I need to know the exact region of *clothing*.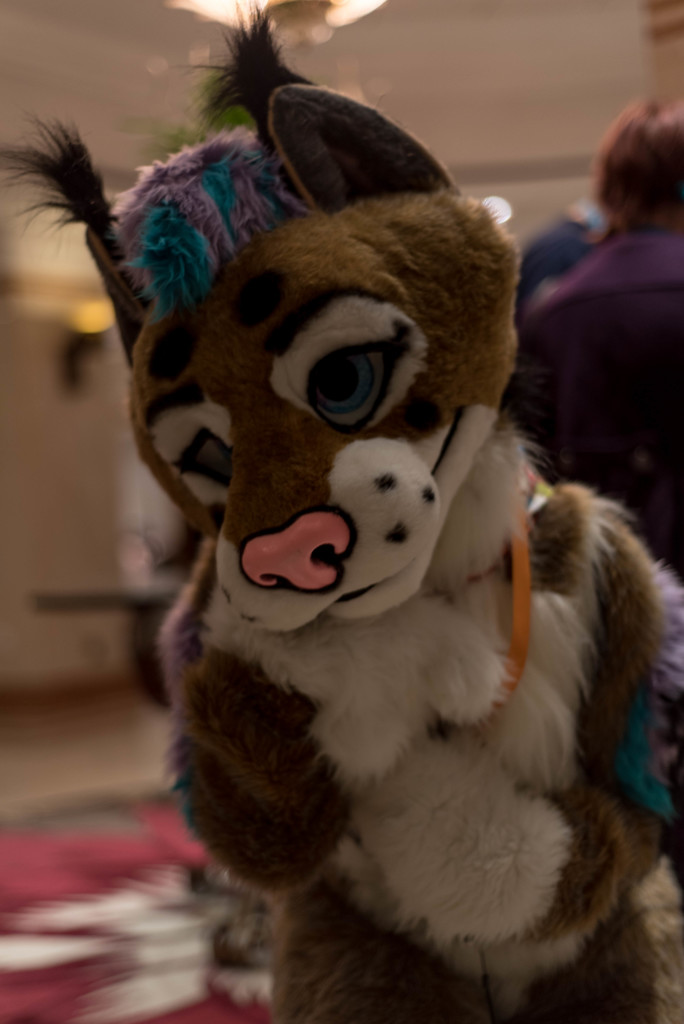
Region: 491:225:598:412.
